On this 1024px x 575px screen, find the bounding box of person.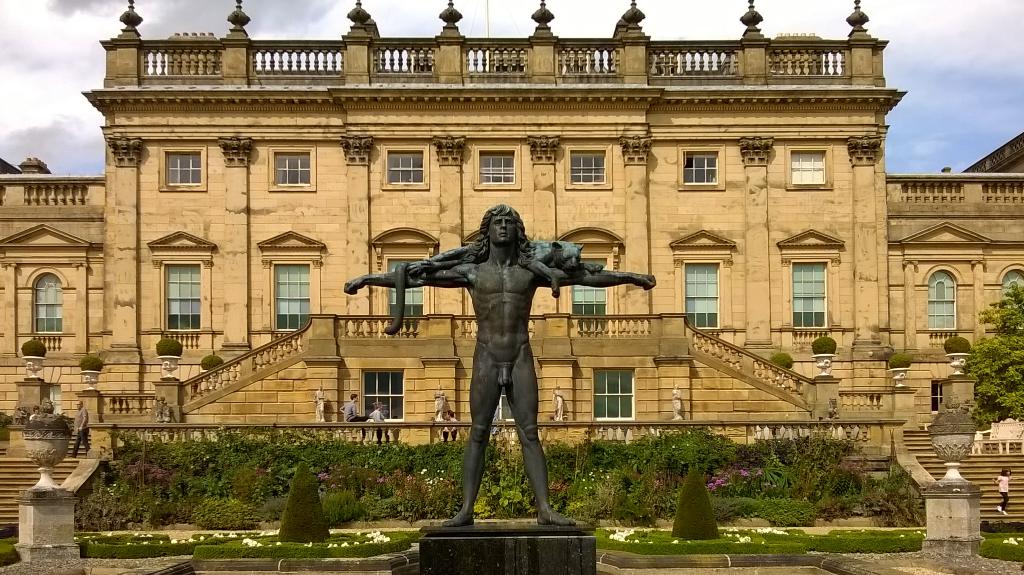
Bounding box: Rect(314, 385, 328, 423).
